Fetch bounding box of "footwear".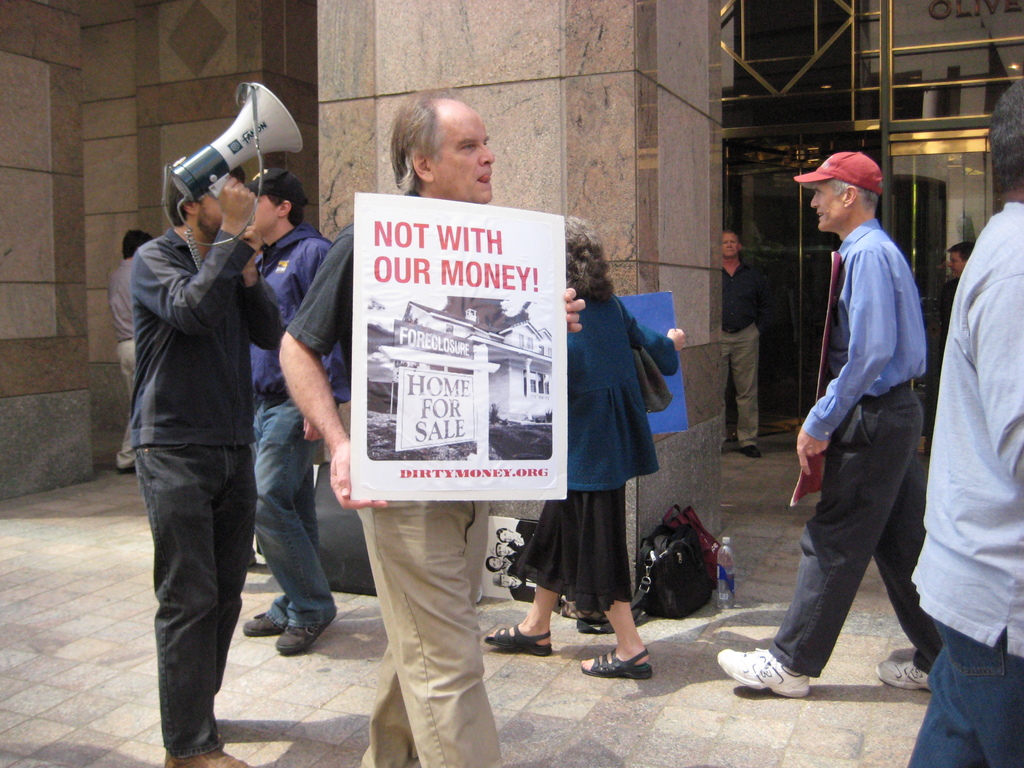
Bbox: x1=741 y1=443 x2=765 y2=458.
